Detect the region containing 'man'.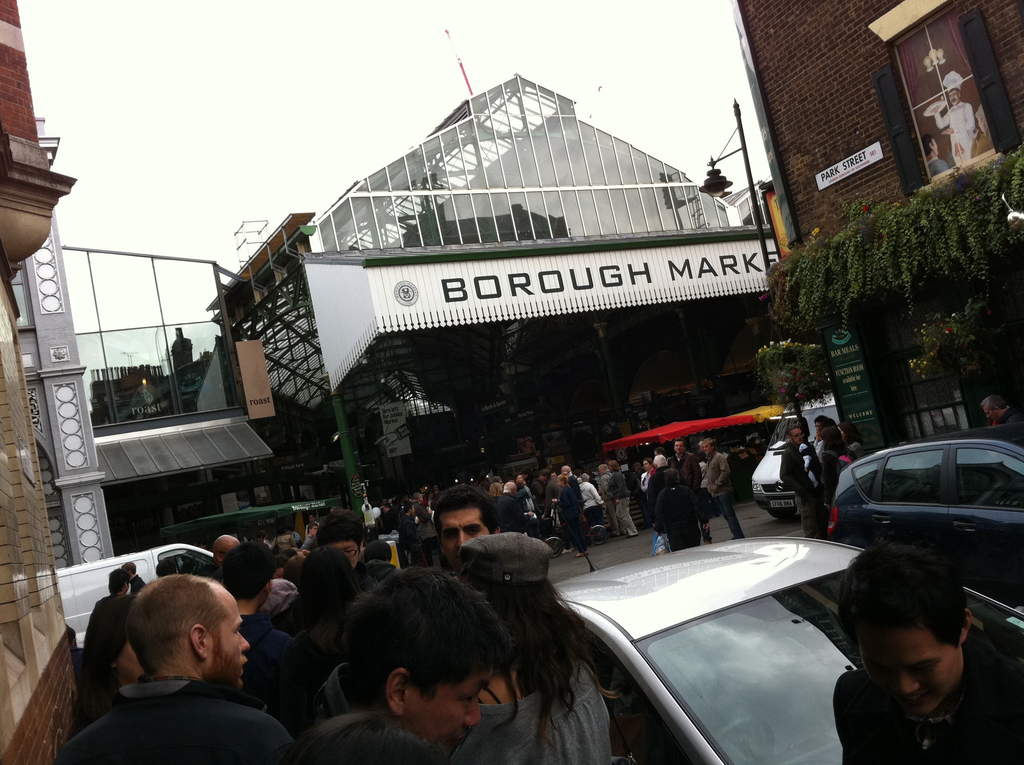
bbox(835, 542, 1023, 764).
